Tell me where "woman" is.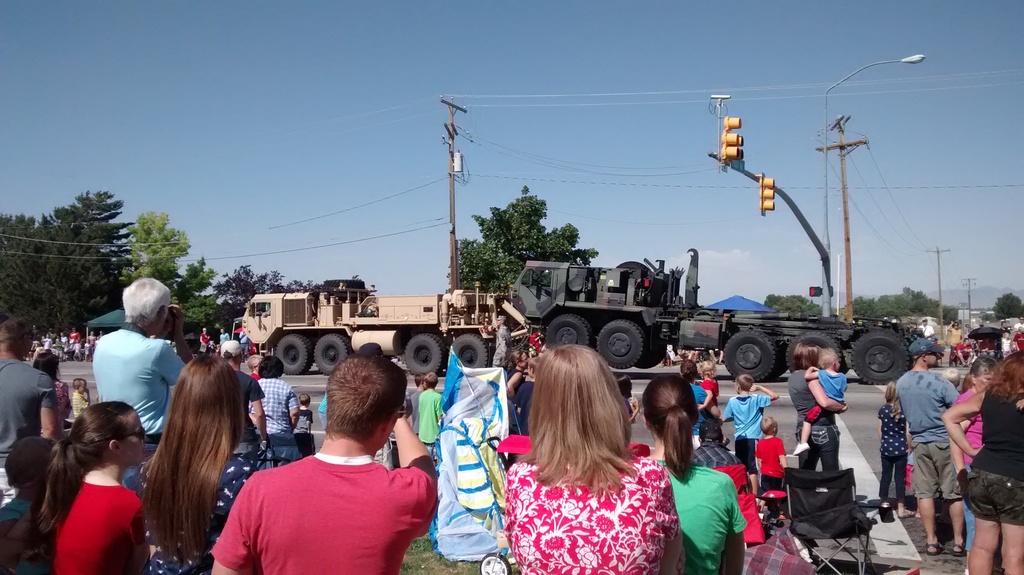
"woman" is at (left=38, top=412, right=153, bottom=574).
